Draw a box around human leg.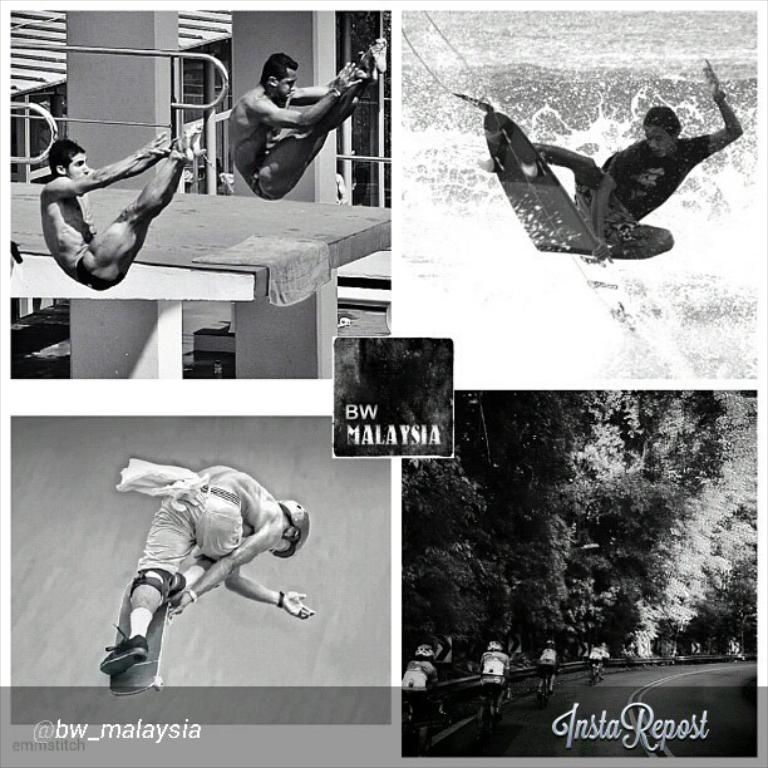
pyautogui.locateOnScreen(248, 38, 387, 196).
